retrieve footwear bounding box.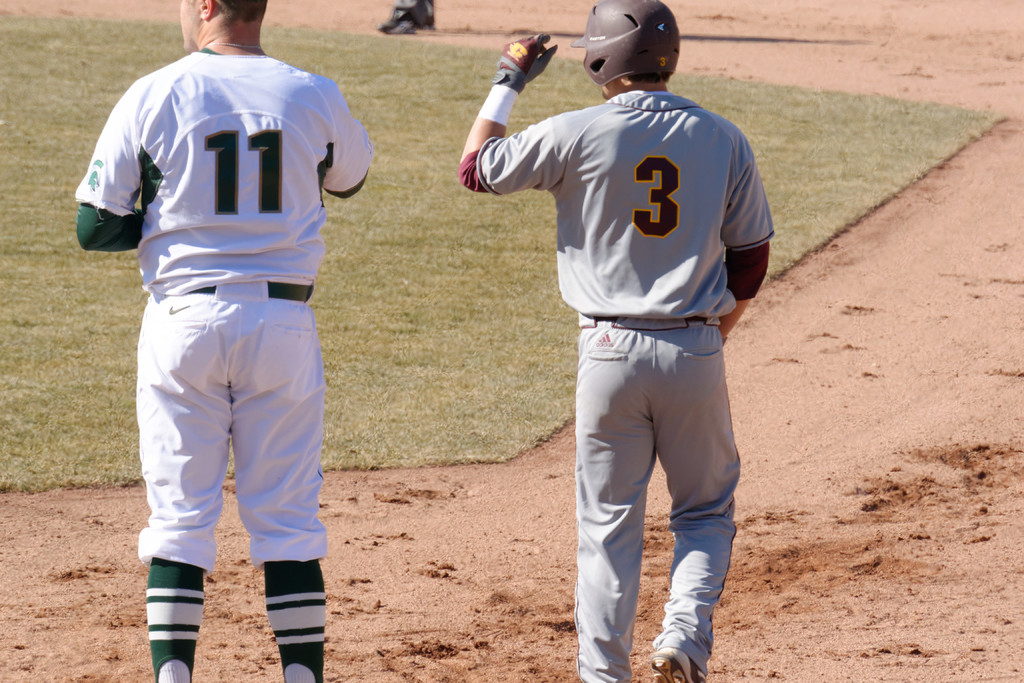
Bounding box: [left=649, top=643, right=709, bottom=682].
